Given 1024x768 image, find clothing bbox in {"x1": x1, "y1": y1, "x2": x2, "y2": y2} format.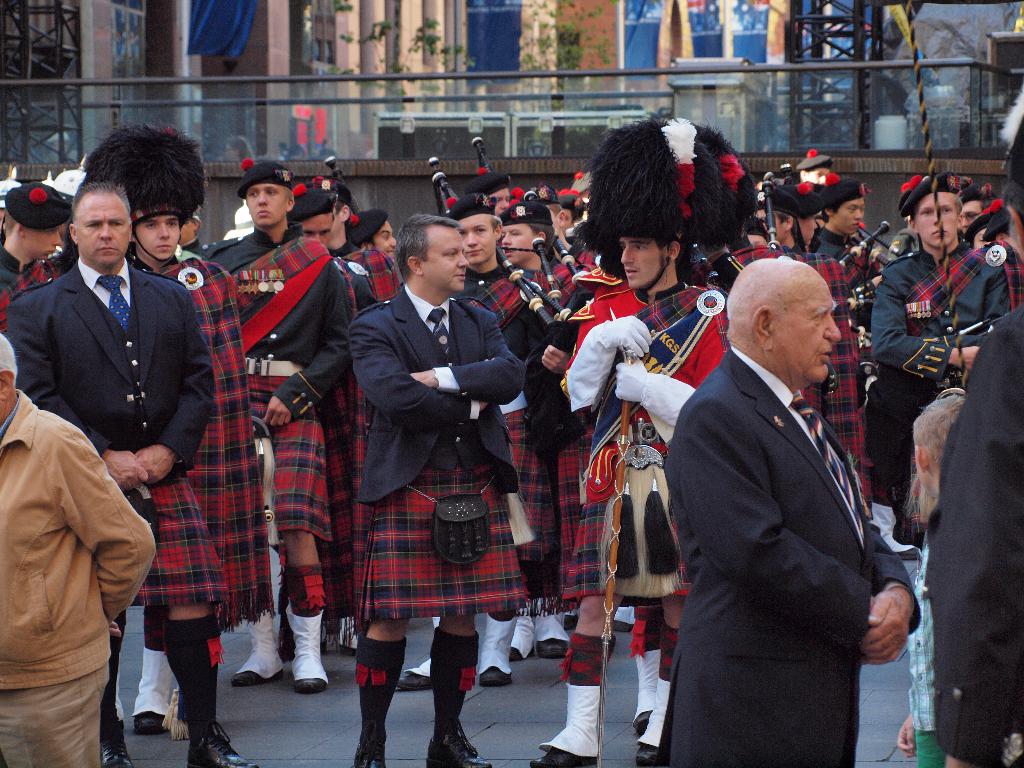
{"x1": 202, "y1": 226, "x2": 351, "y2": 543}.
